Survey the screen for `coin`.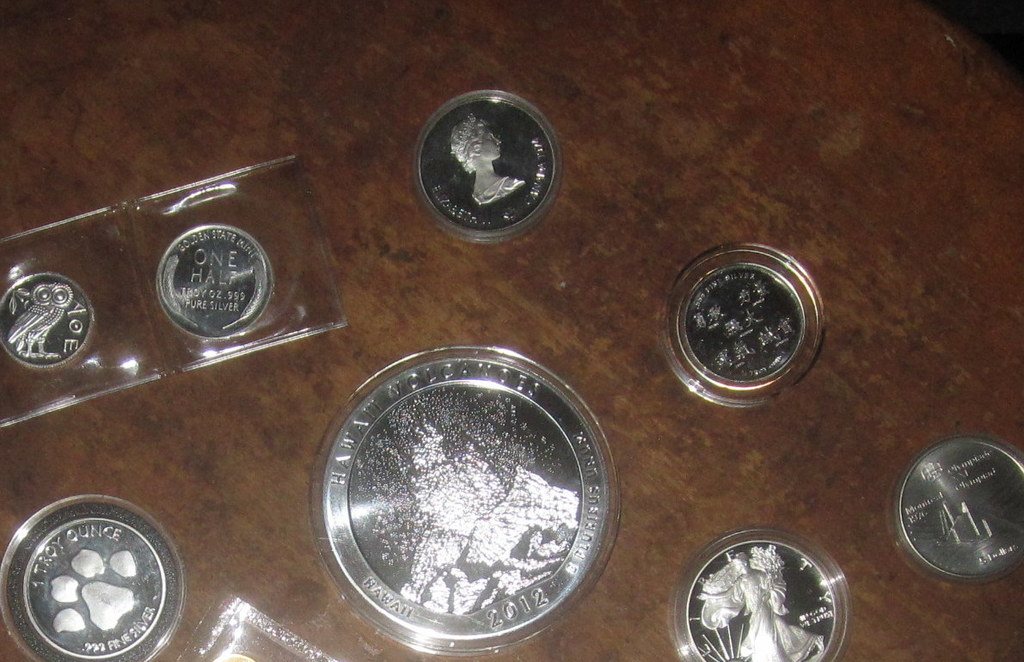
Survey found: bbox(414, 95, 564, 243).
